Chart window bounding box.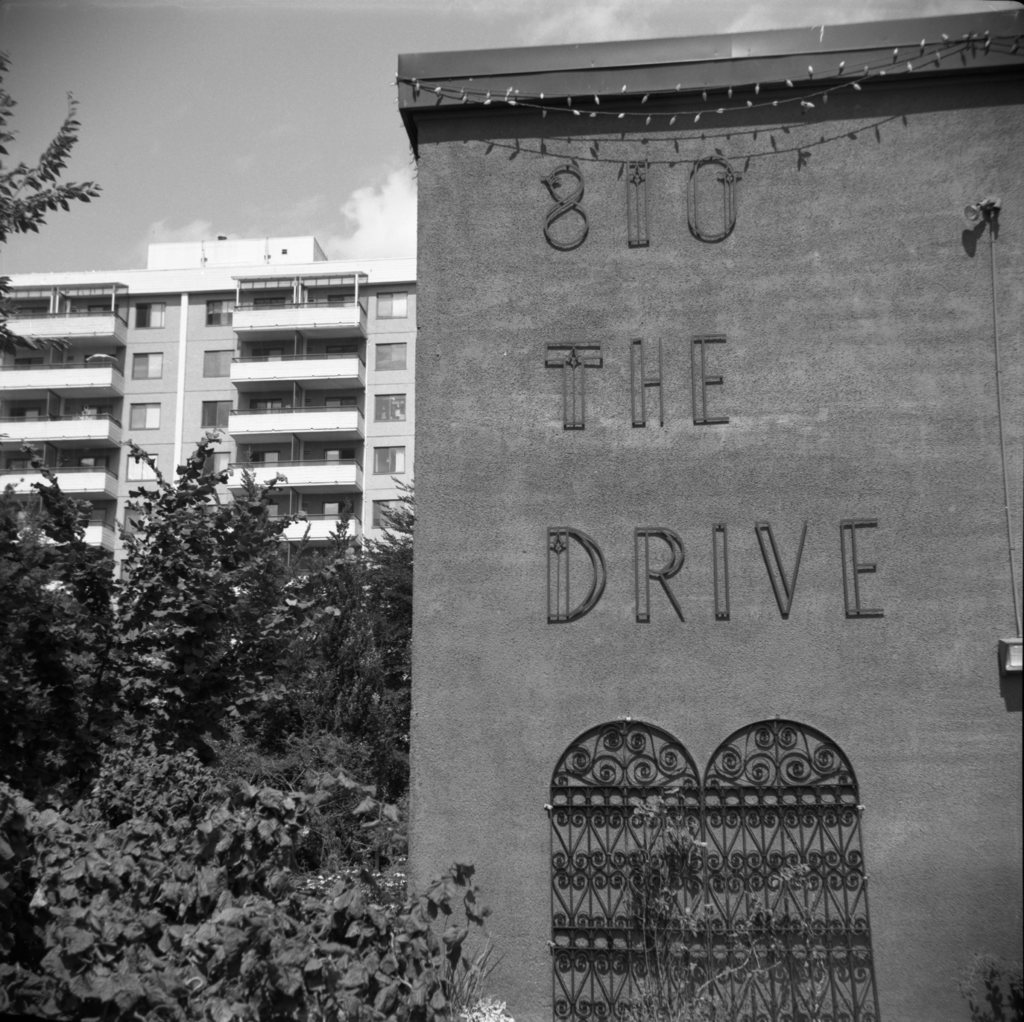
Charted: x1=124, y1=399, x2=159, y2=430.
